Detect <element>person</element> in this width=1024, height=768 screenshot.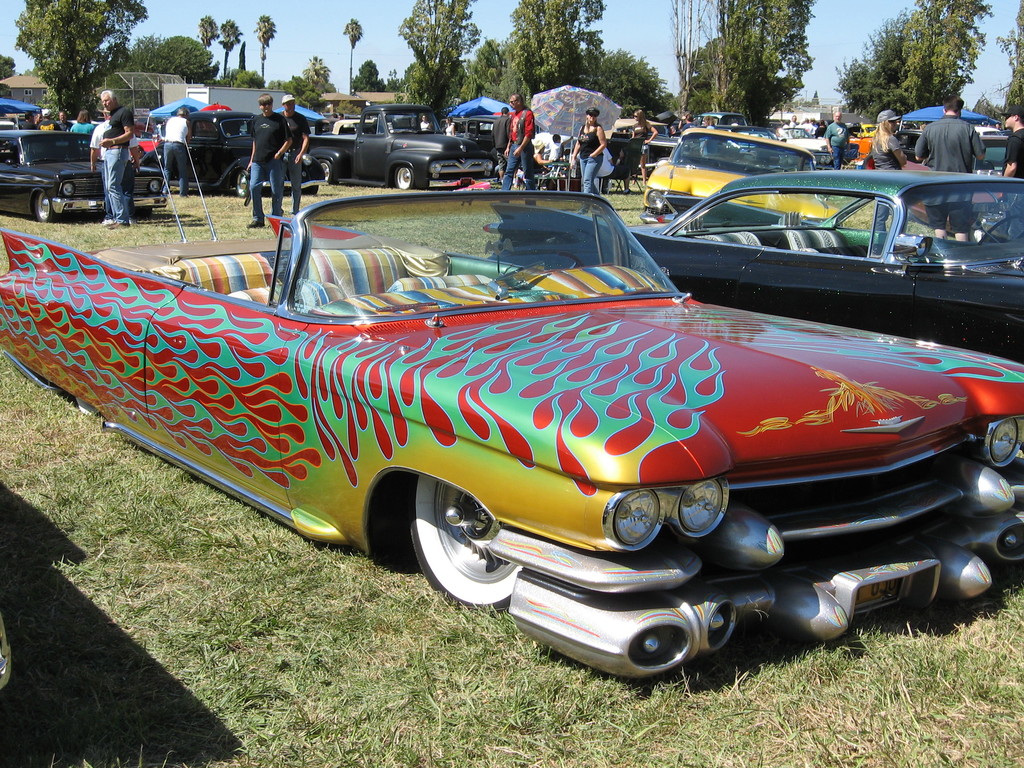
Detection: left=904, top=85, right=983, bottom=175.
